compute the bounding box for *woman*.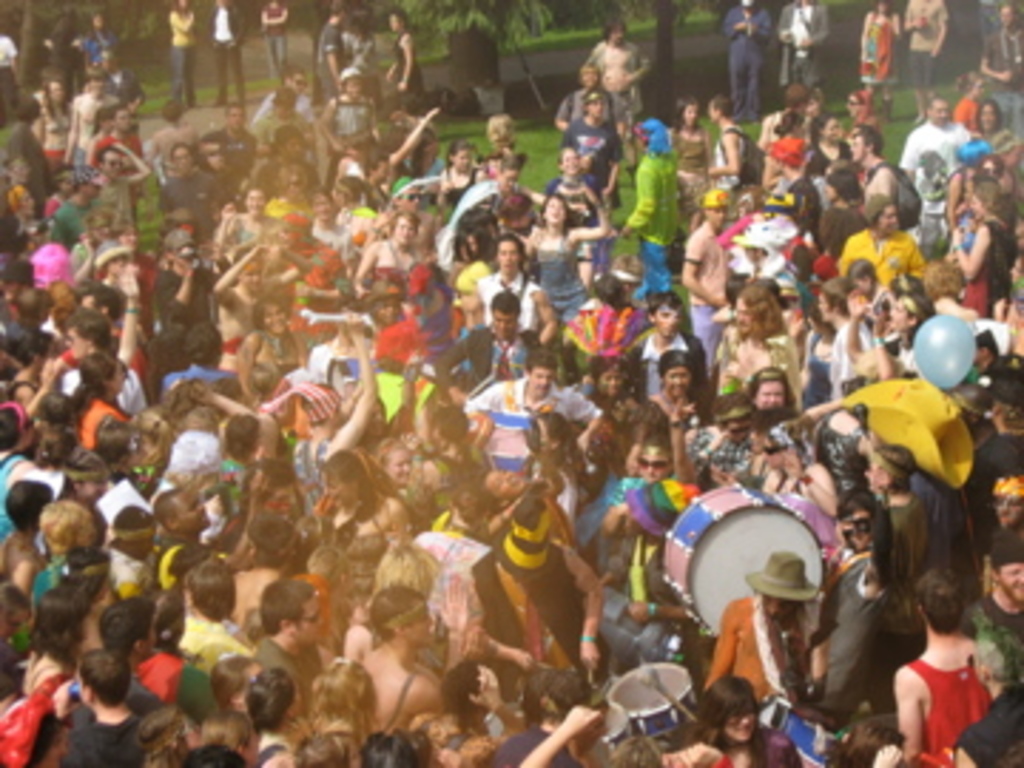
x1=671 y1=102 x2=703 y2=247.
